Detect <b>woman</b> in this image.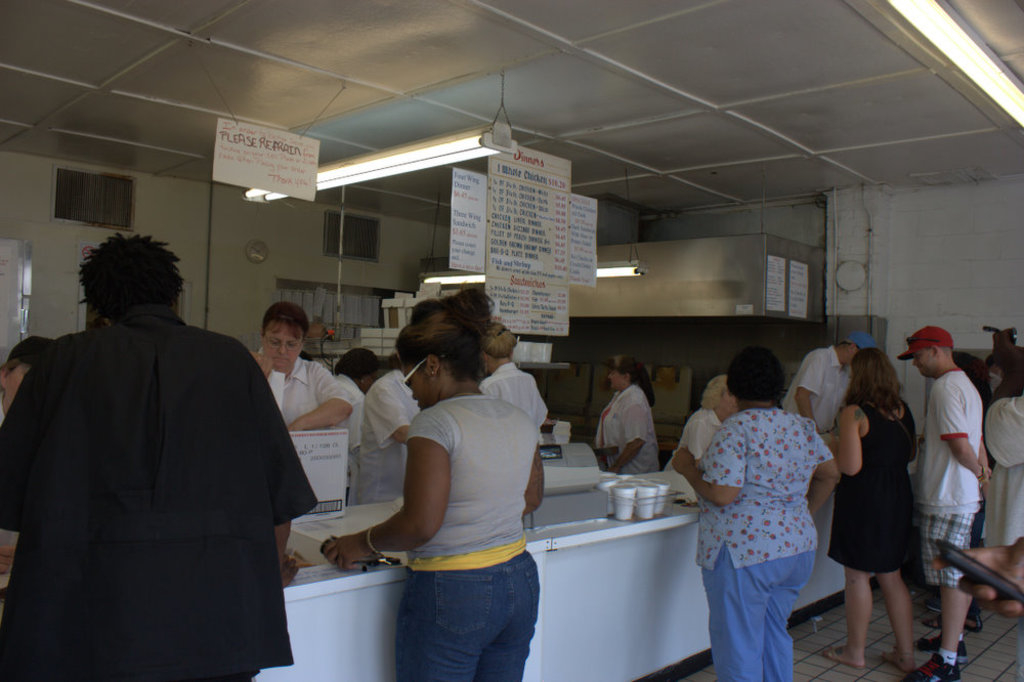
Detection: <region>671, 332, 844, 673</region>.
